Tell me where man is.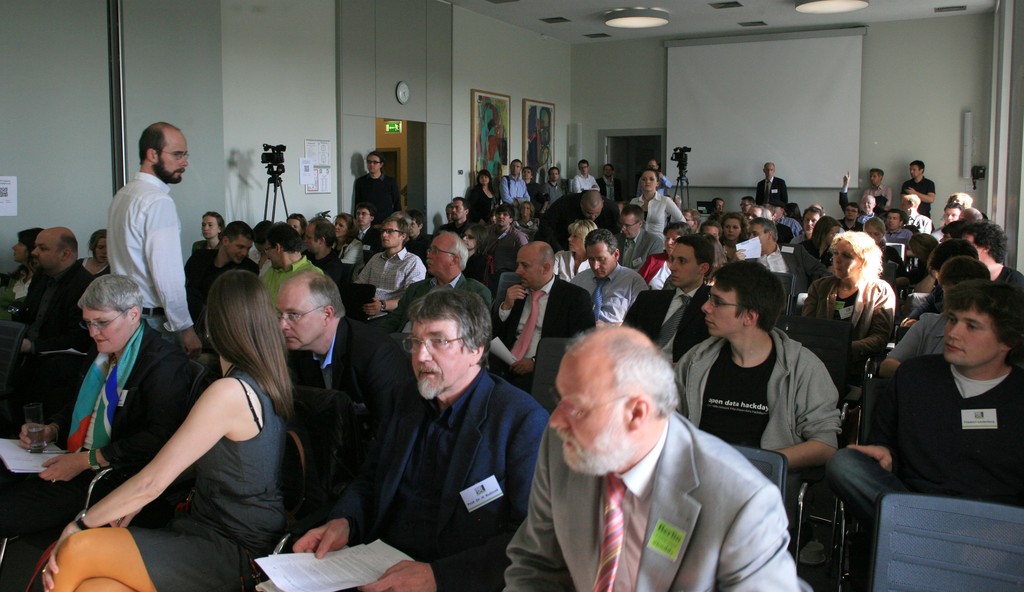
man is at (left=495, top=156, right=535, bottom=224).
